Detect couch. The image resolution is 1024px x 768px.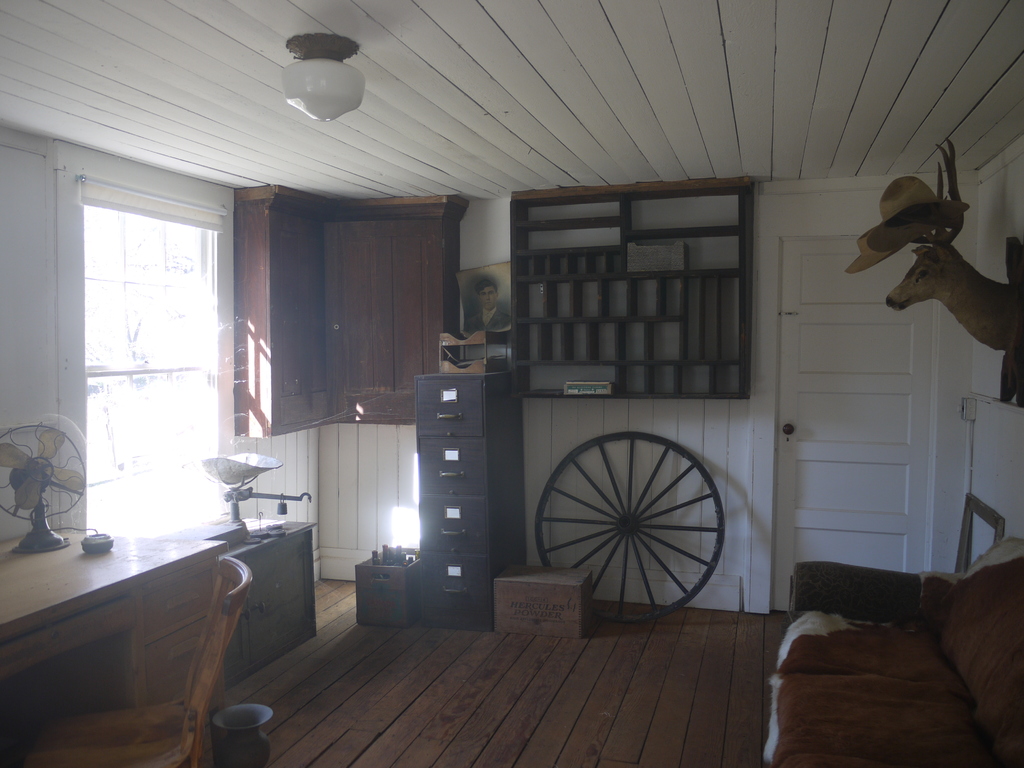
742:518:1023:750.
